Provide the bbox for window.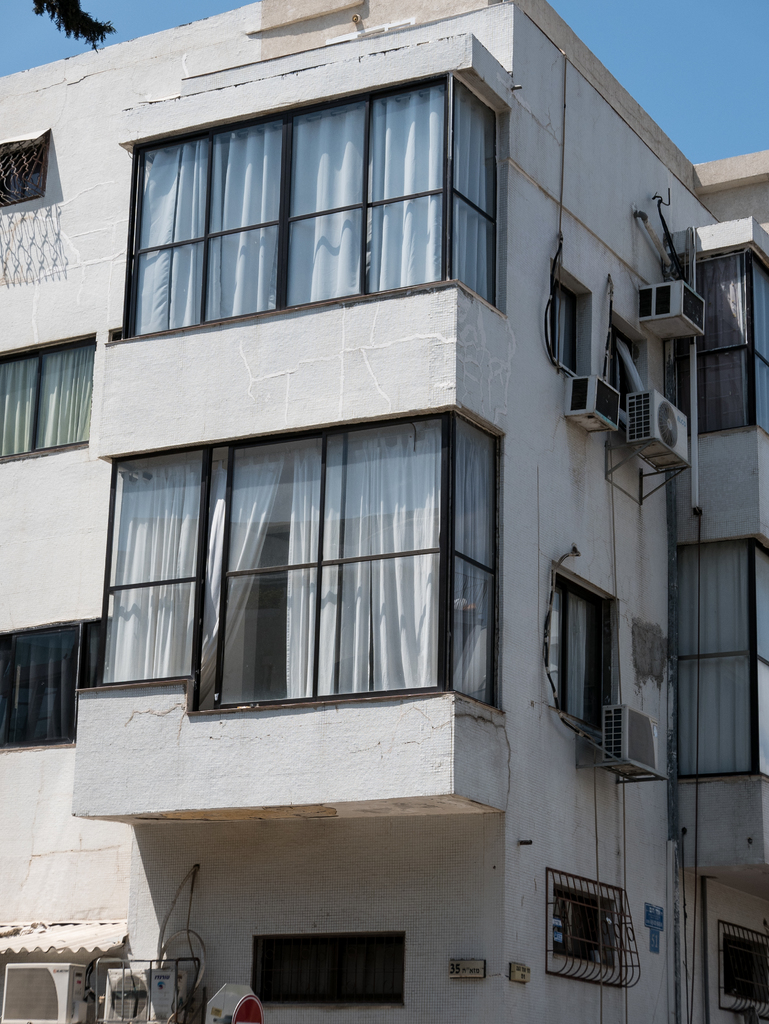
252/937/410/1005.
